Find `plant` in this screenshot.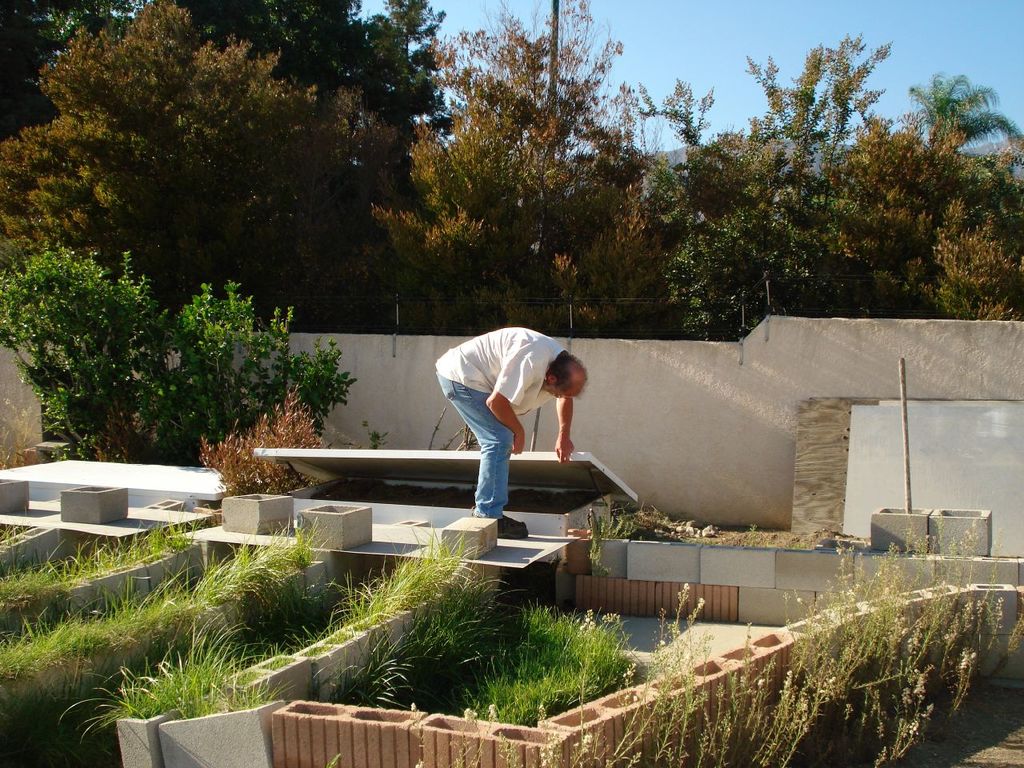
The bounding box for `plant` is 502,694,525,767.
